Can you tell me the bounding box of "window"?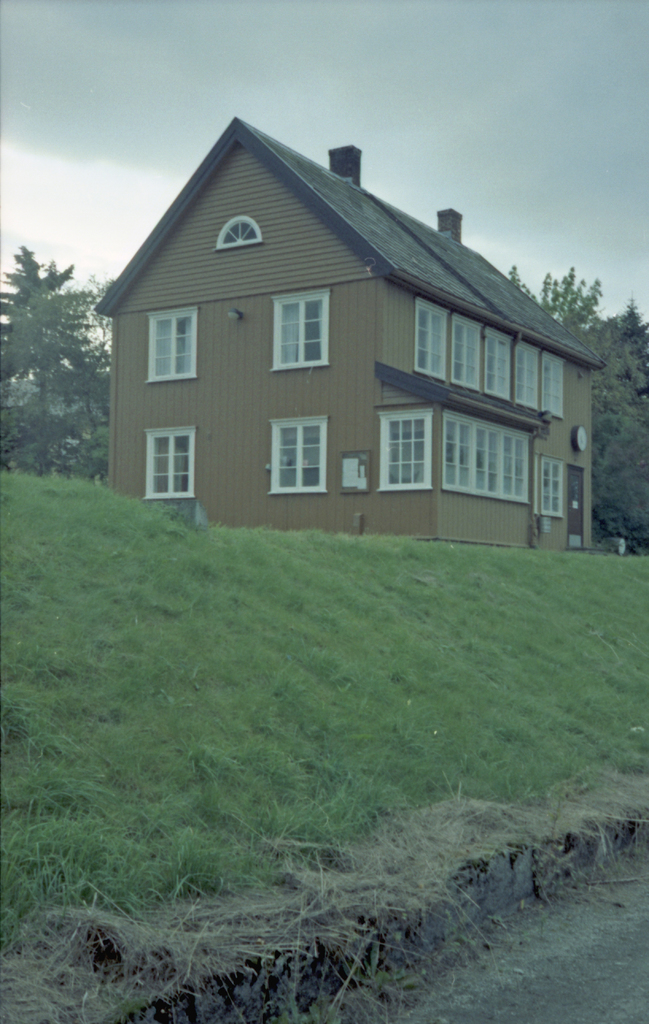
left=216, top=215, right=263, bottom=248.
